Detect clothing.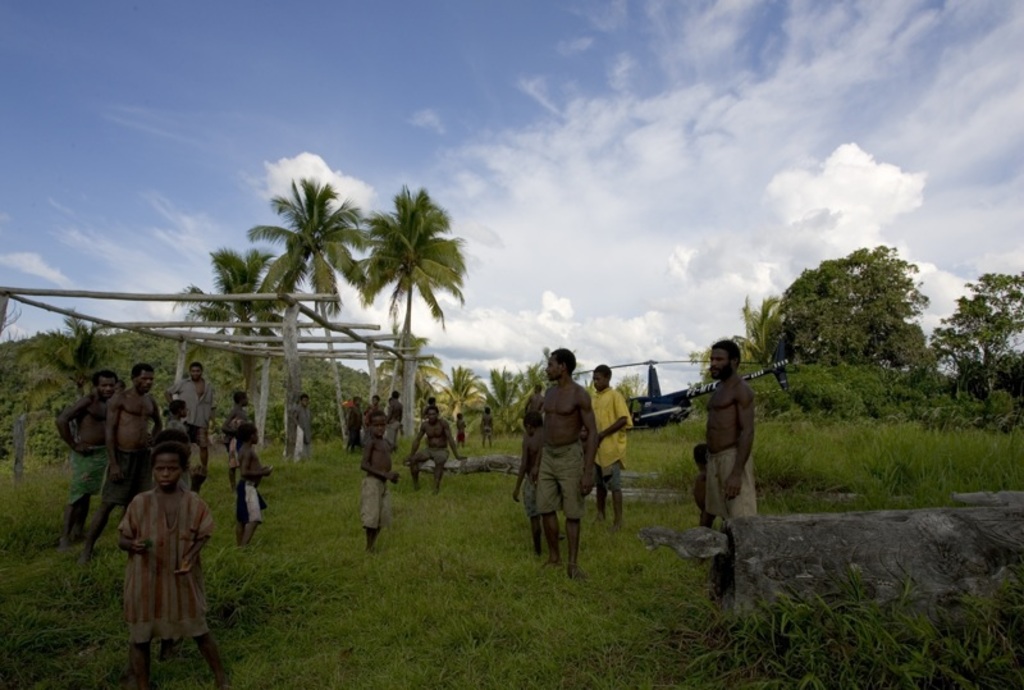
Detected at (x1=369, y1=475, x2=388, y2=529).
